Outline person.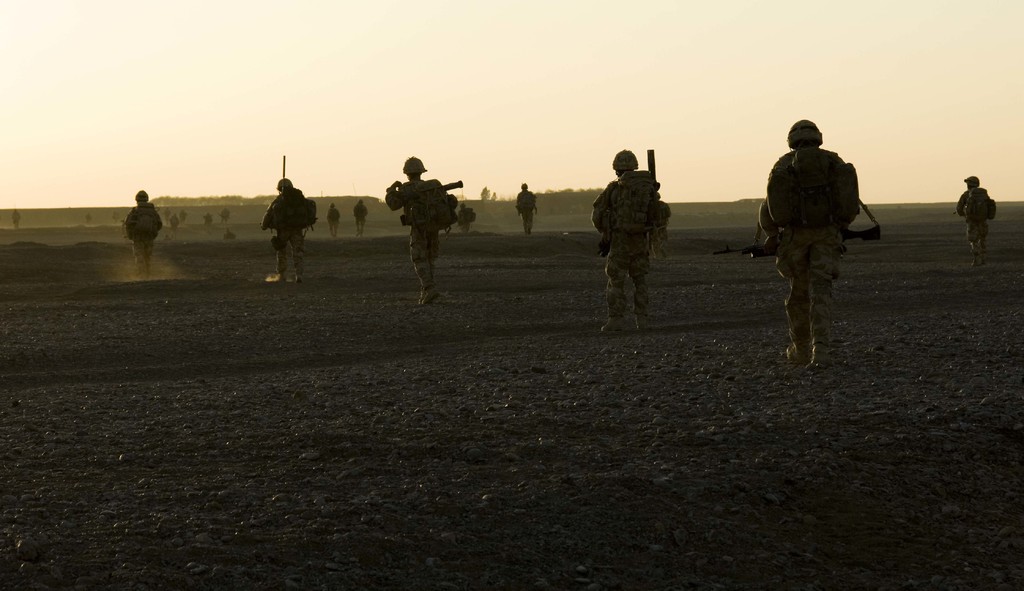
Outline: box=[222, 228, 234, 239].
